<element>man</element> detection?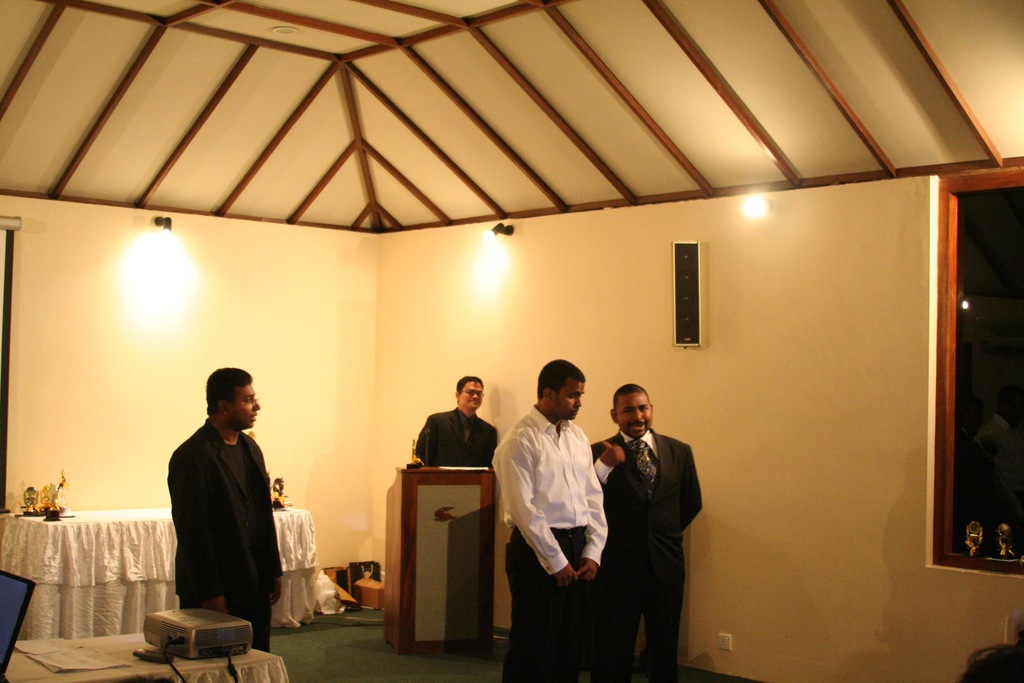
[x1=954, y1=632, x2=1023, y2=682]
